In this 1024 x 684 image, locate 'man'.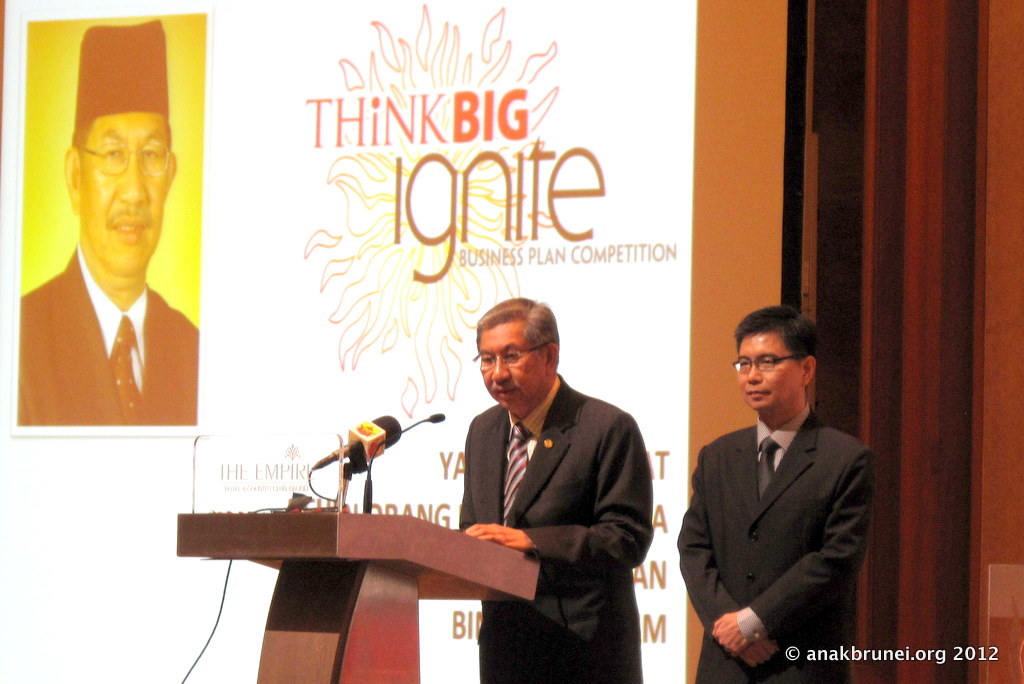
Bounding box: BBox(674, 303, 880, 683).
